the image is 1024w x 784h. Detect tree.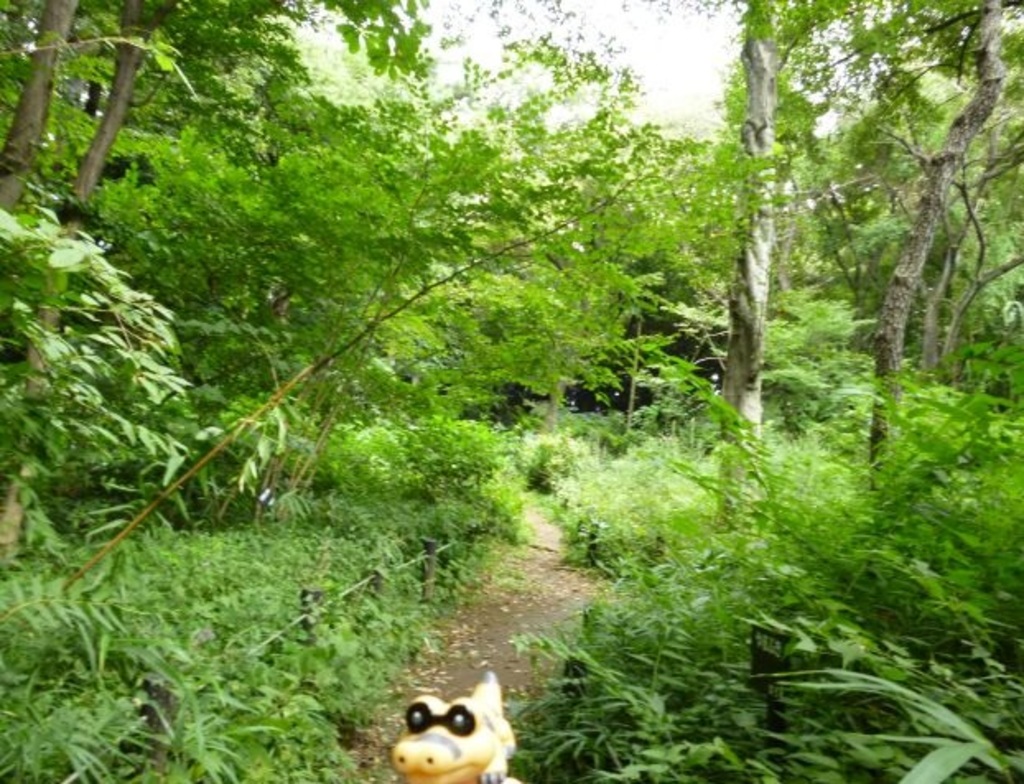
Detection: select_region(0, 3, 448, 585).
